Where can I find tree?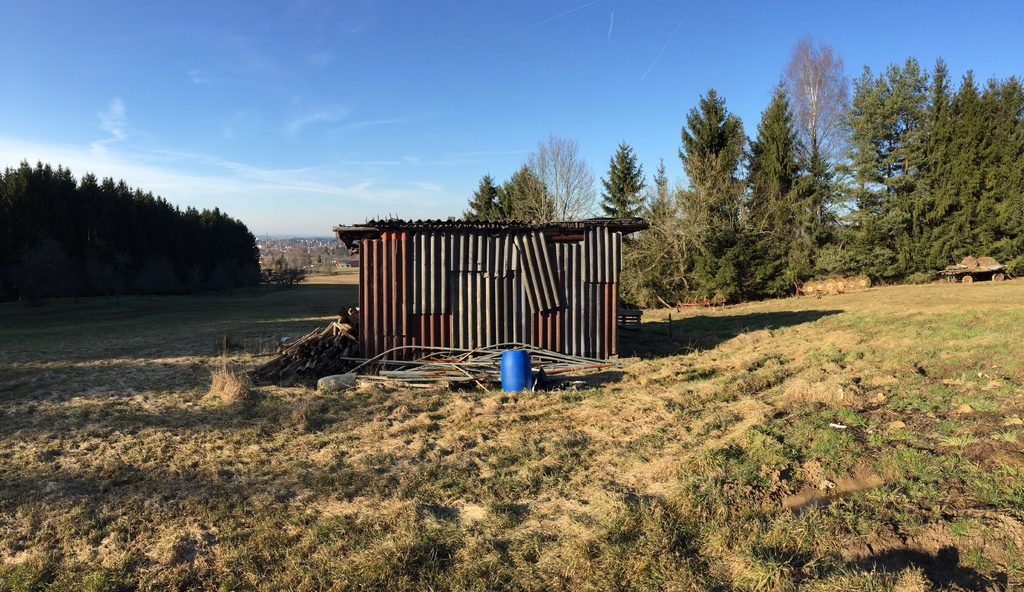
You can find it at rect(759, 57, 1023, 277).
